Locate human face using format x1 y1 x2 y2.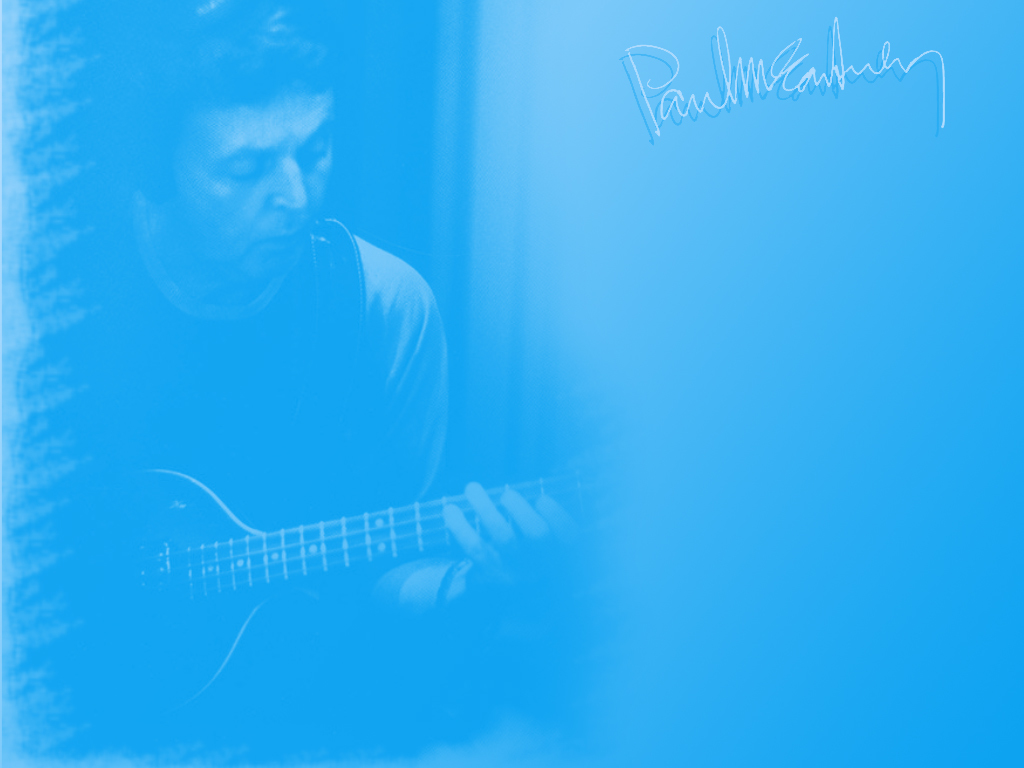
166 103 333 279.
